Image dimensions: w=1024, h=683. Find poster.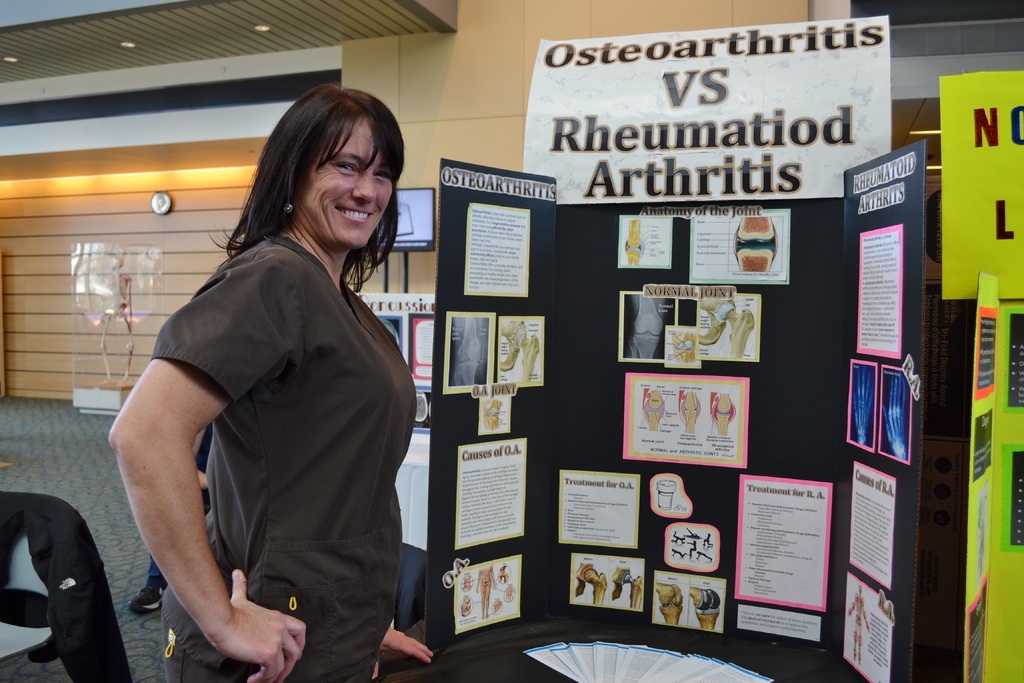
Rect(614, 215, 674, 262).
